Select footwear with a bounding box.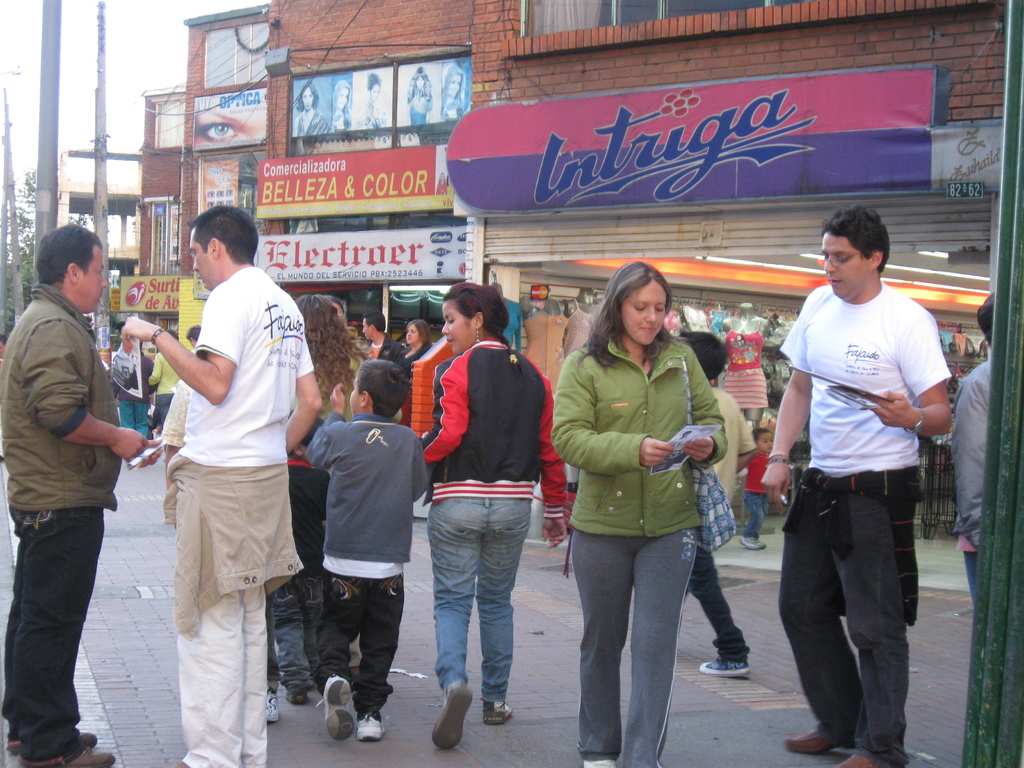
[287, 688, 309, 706].
